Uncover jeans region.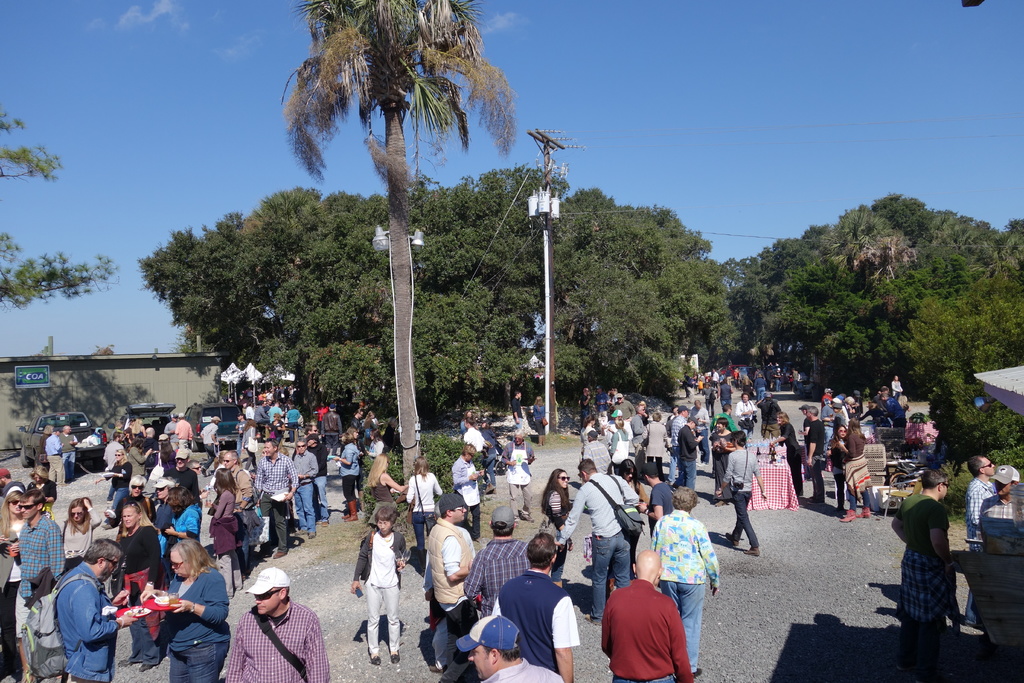
Uncovered: locate(259, 495, 287, 548).
